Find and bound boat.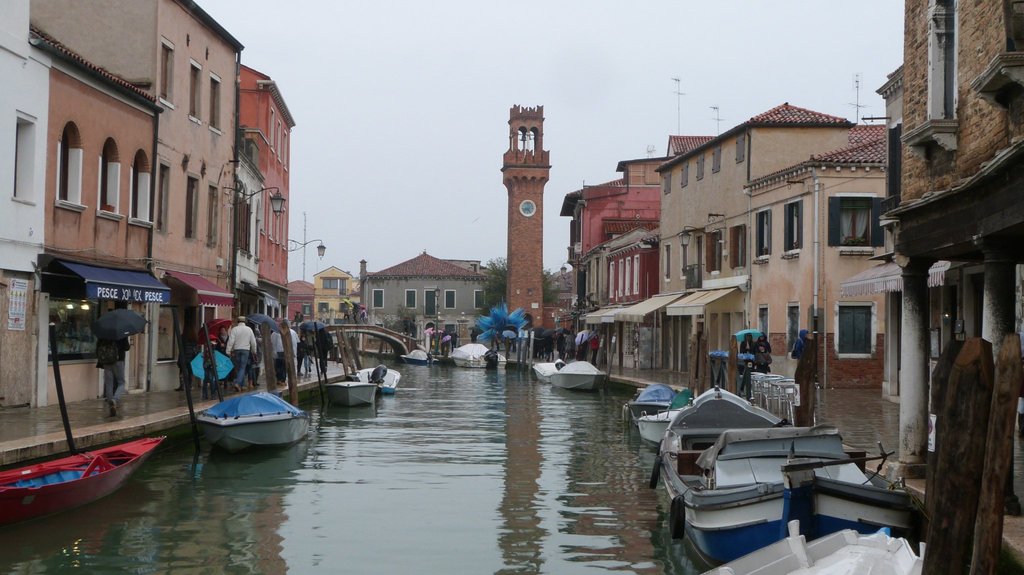
Bound: (left=194, top=387, right=312, bottom=453).
